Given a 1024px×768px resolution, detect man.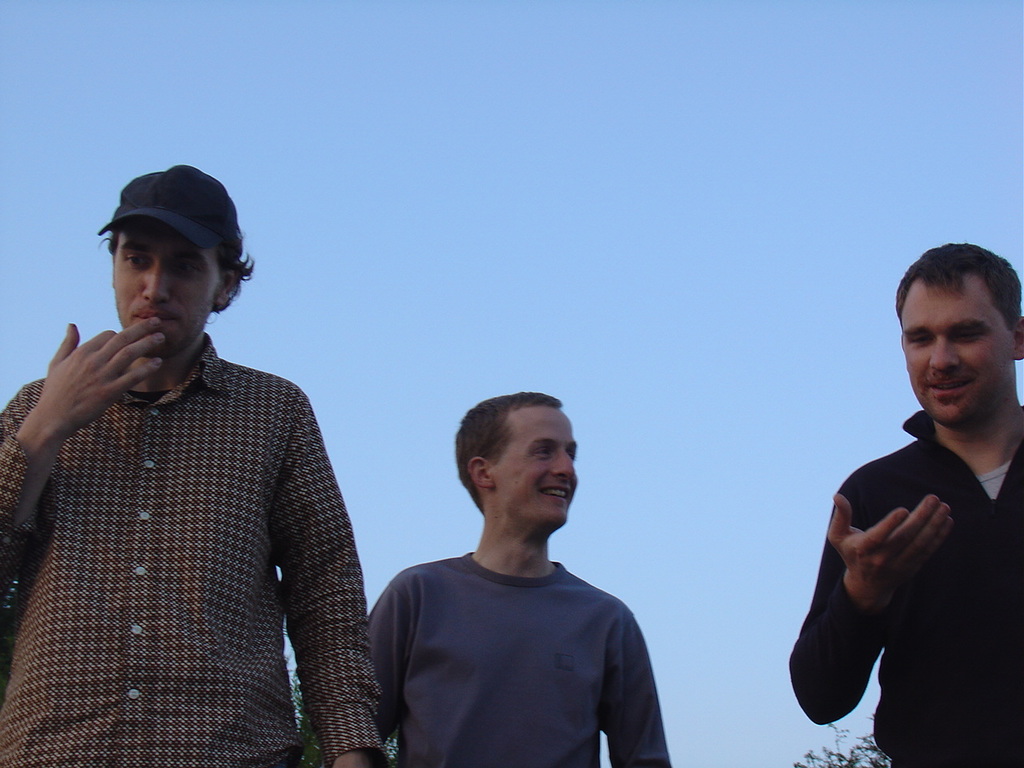
bbox(789, 242, 1023, 767).
